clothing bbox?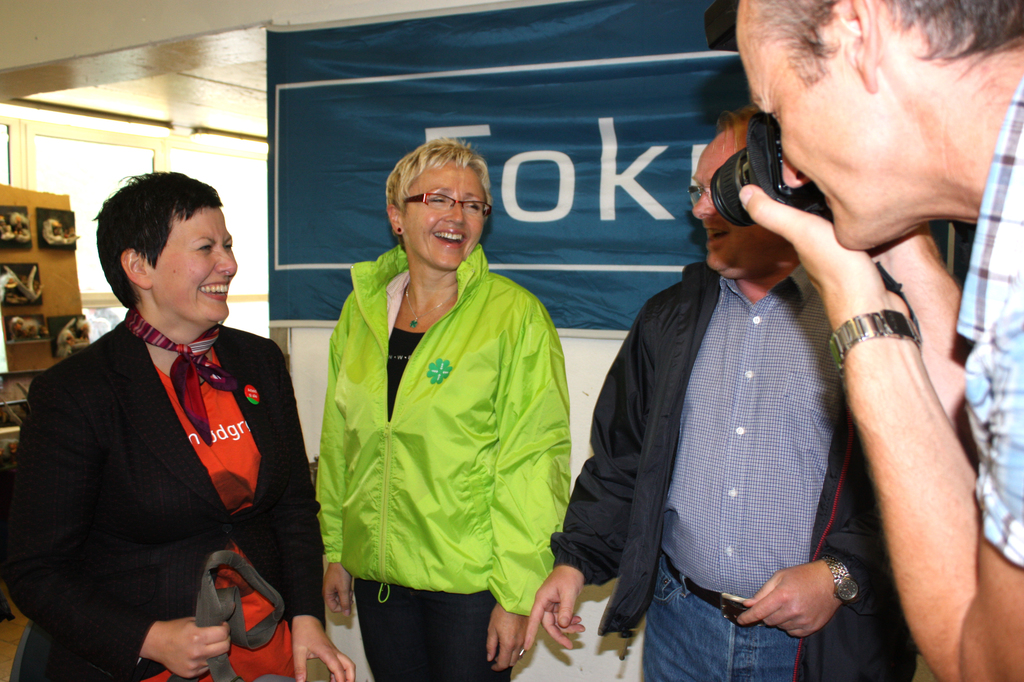
pyautogui.locateOnScreen(960, 83, 1023, 565)
